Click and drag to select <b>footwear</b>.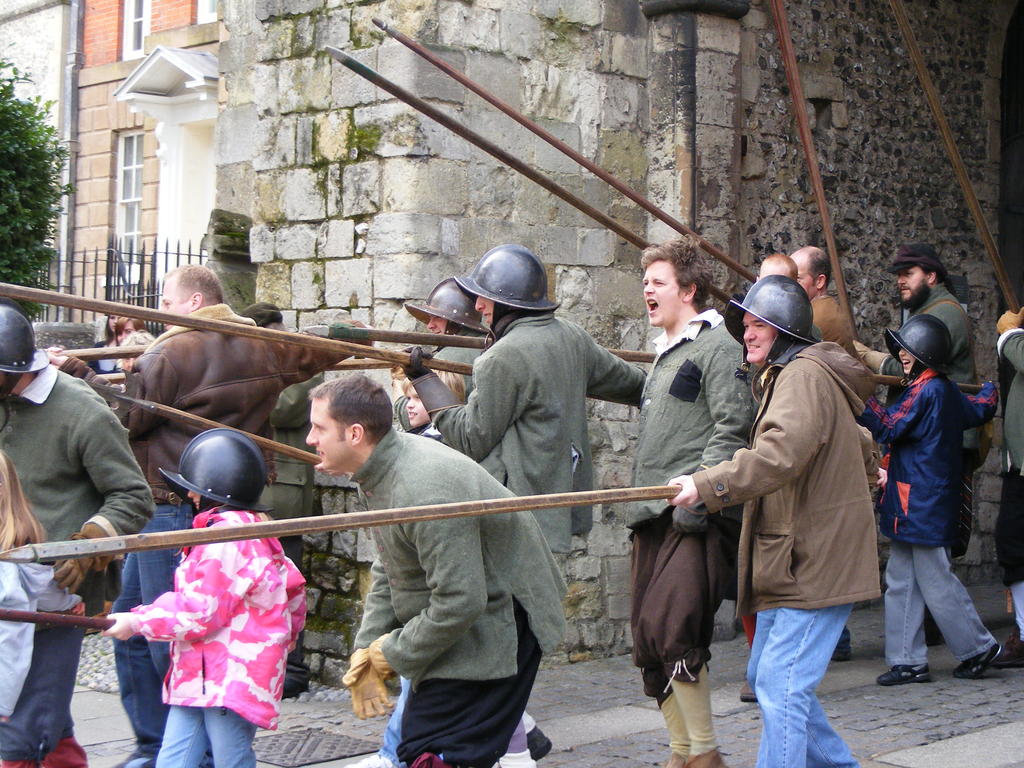
Selection: [left=948, top=641, right=997, bottom=684].
